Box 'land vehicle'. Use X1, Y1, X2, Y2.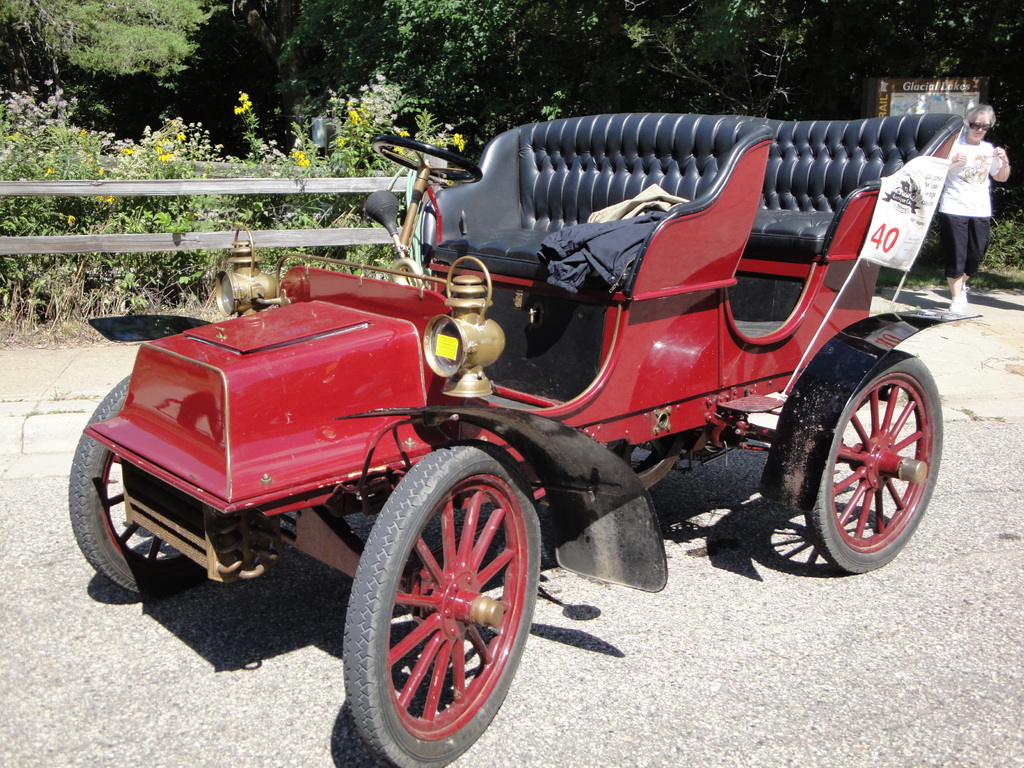
120, 73, 973, 698.
